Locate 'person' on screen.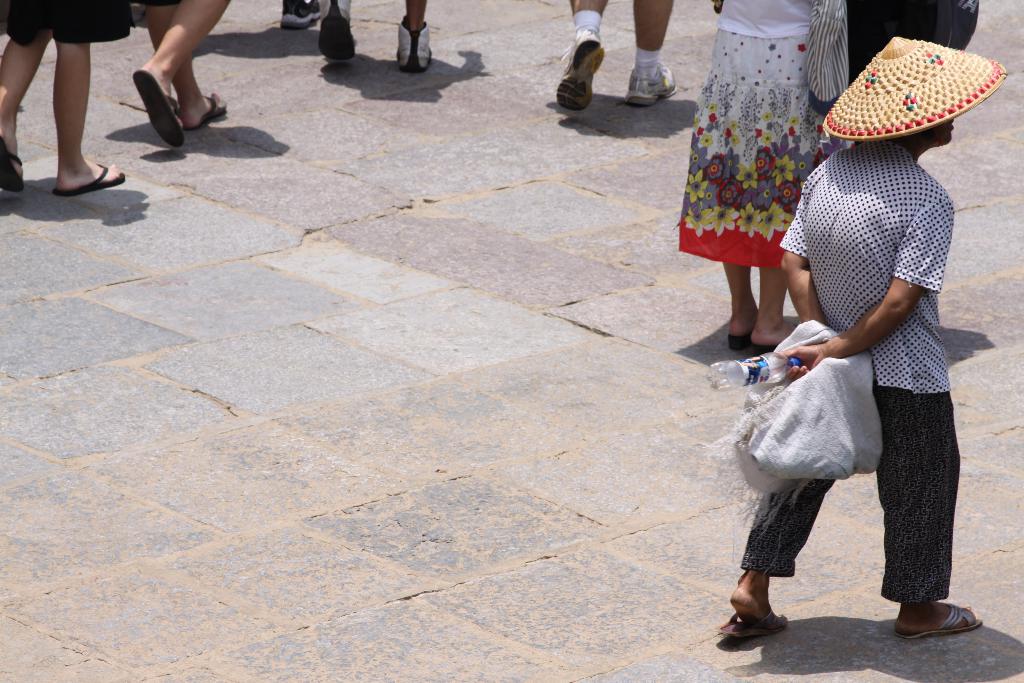
On screen at <region>0, 0, 133, 199</region>.
